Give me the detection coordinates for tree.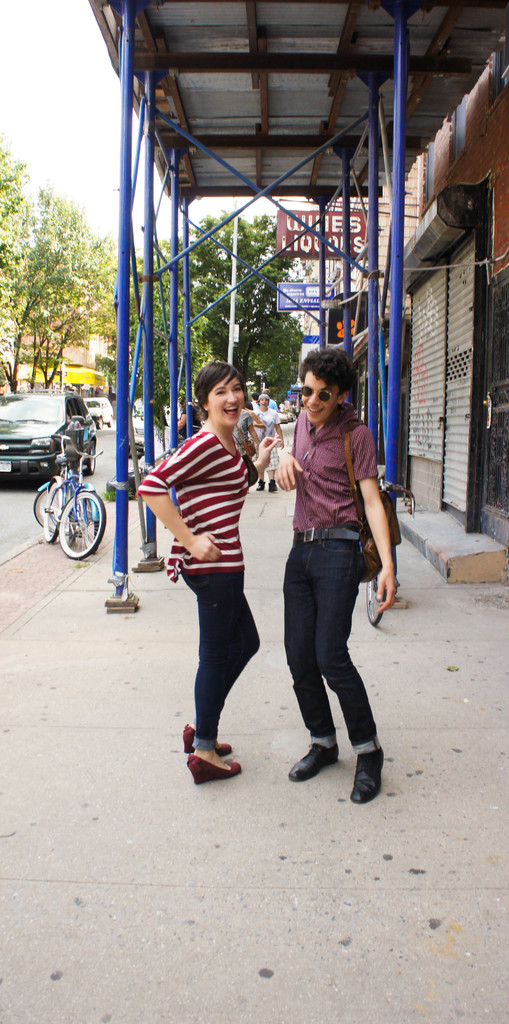
[left=6, top=148, right=107, bottom=388].
